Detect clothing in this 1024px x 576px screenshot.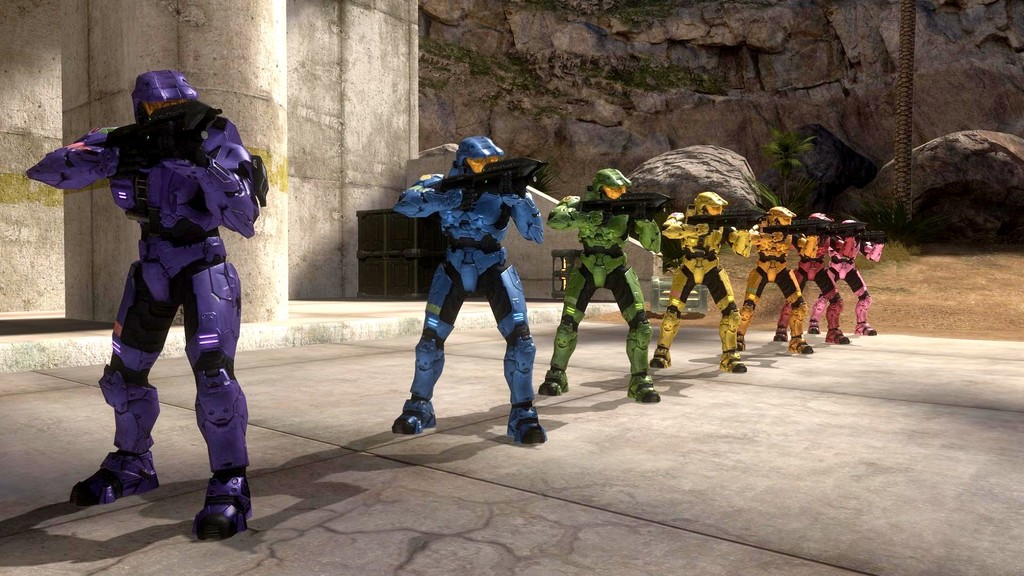
Detection: <region>20, 93, 269, 485</region>.
